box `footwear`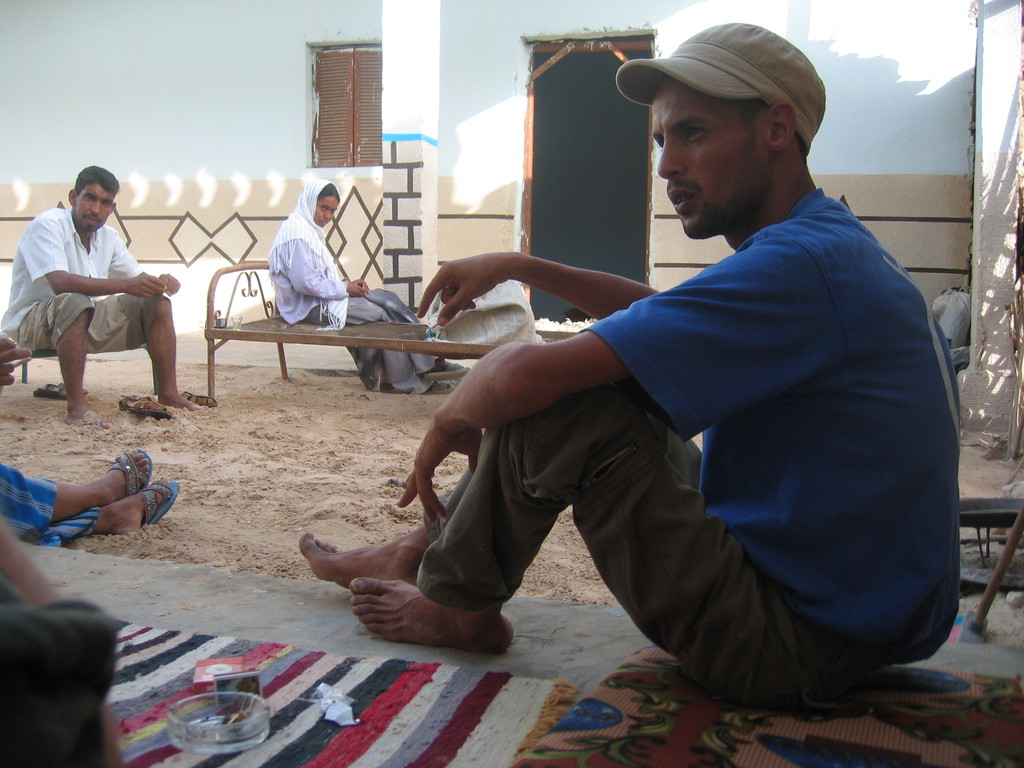
box=[35, 387, 79, 401]
